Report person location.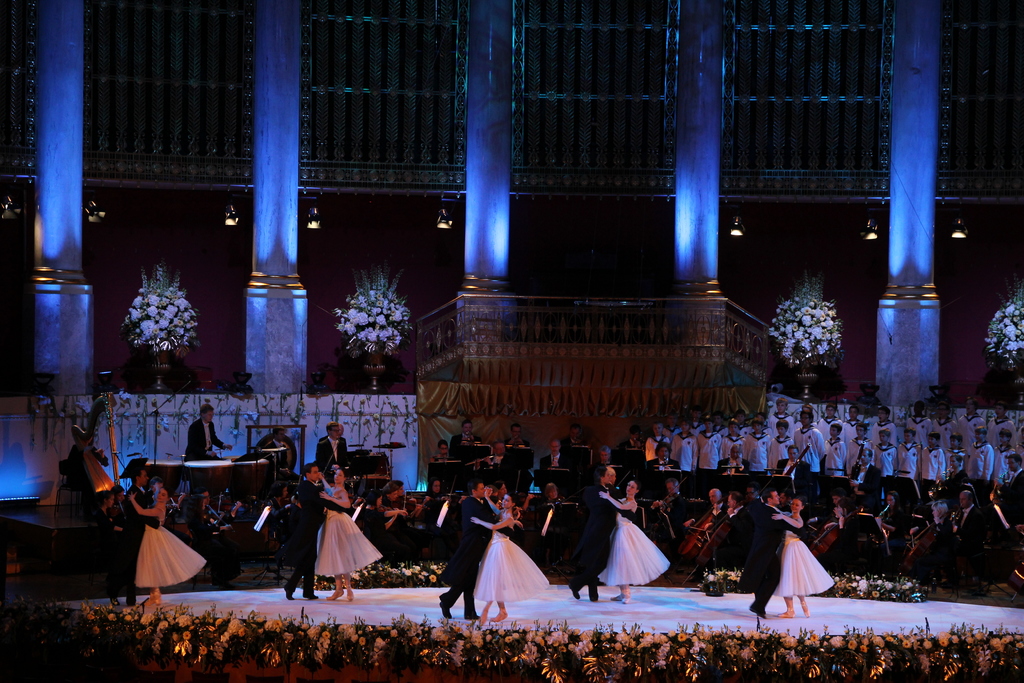
Report: x1=567 y1=468 x2=637 y2=604.
